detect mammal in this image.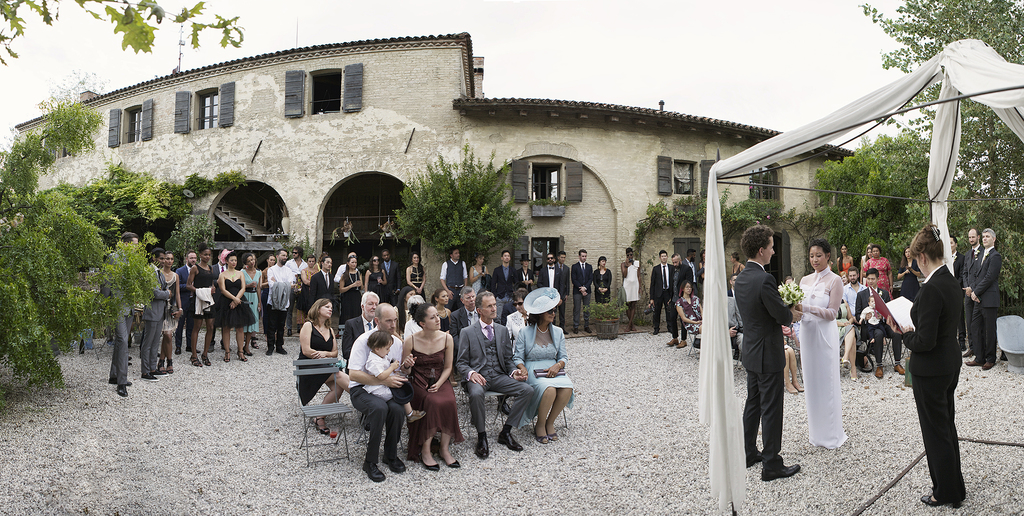
Detection: bbox=(669, 254, 697, 354).
